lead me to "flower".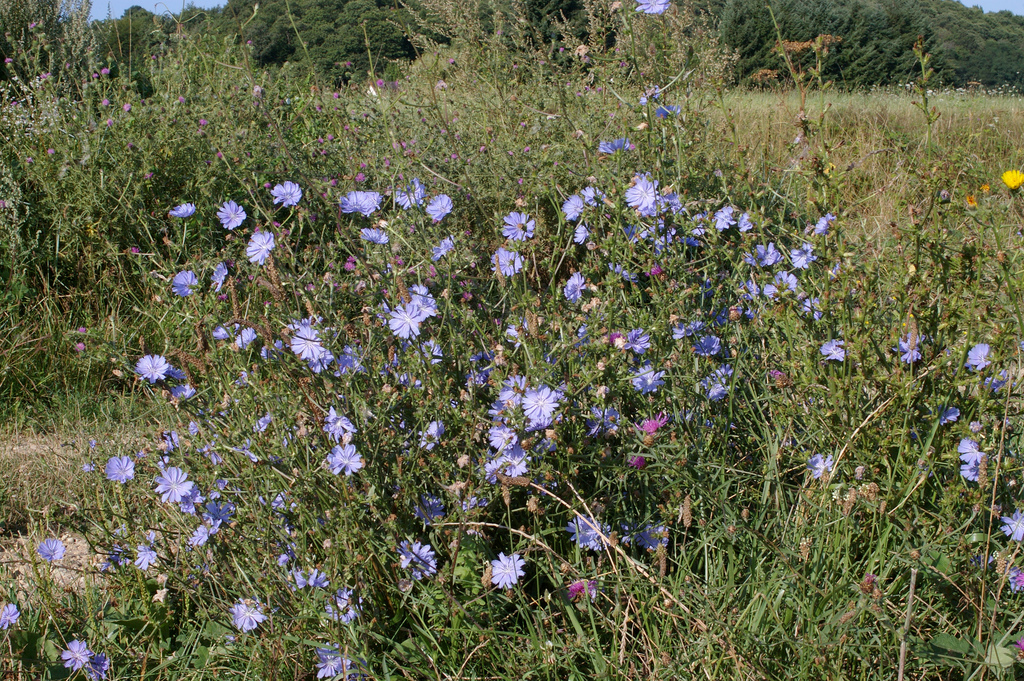
Lead to box(959, 436, 980, 458).
